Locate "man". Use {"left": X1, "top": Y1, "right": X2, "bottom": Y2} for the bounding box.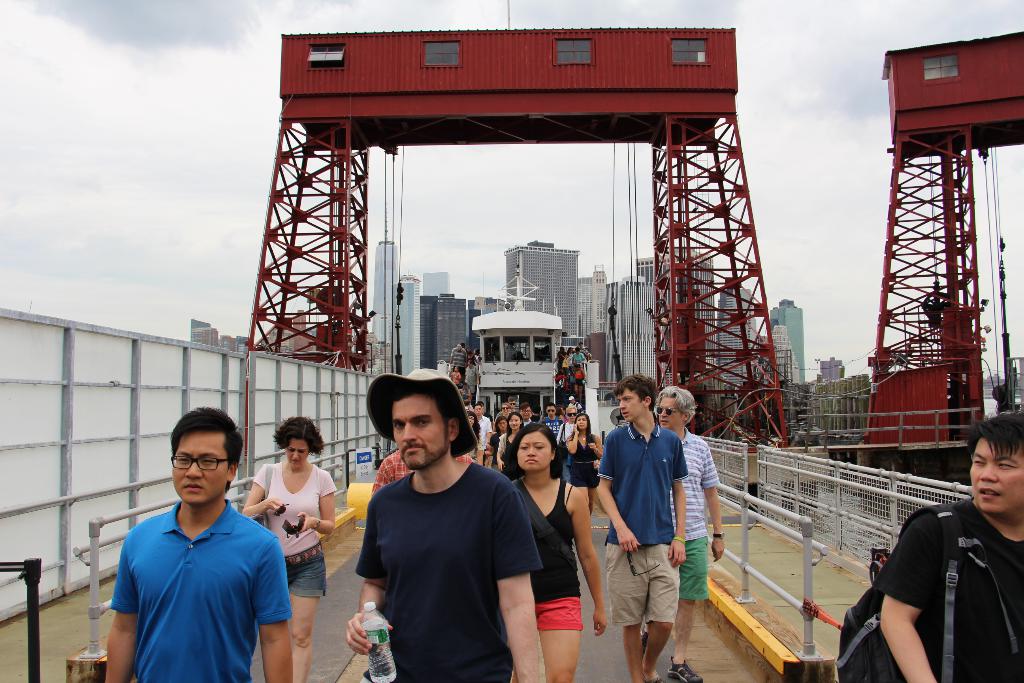
{"left": 596, "top": 378, "right": 692, "bottom": 682}.
